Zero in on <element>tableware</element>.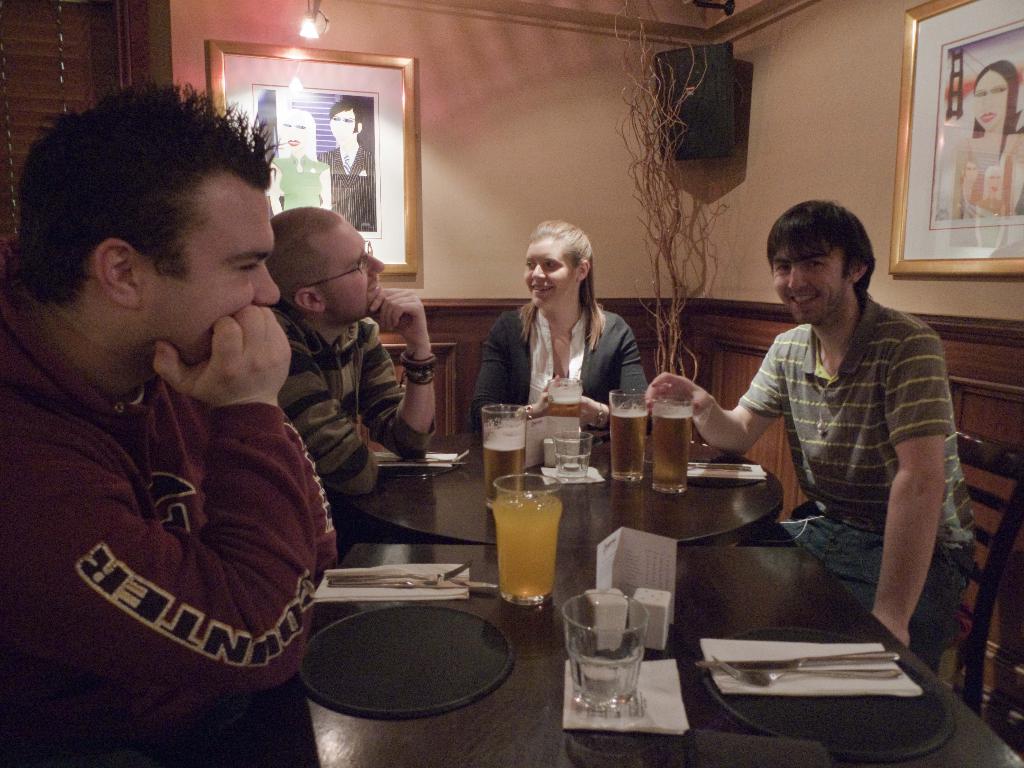
Zeroed in: x1=710, y1=655, x2=901, y2=687.
